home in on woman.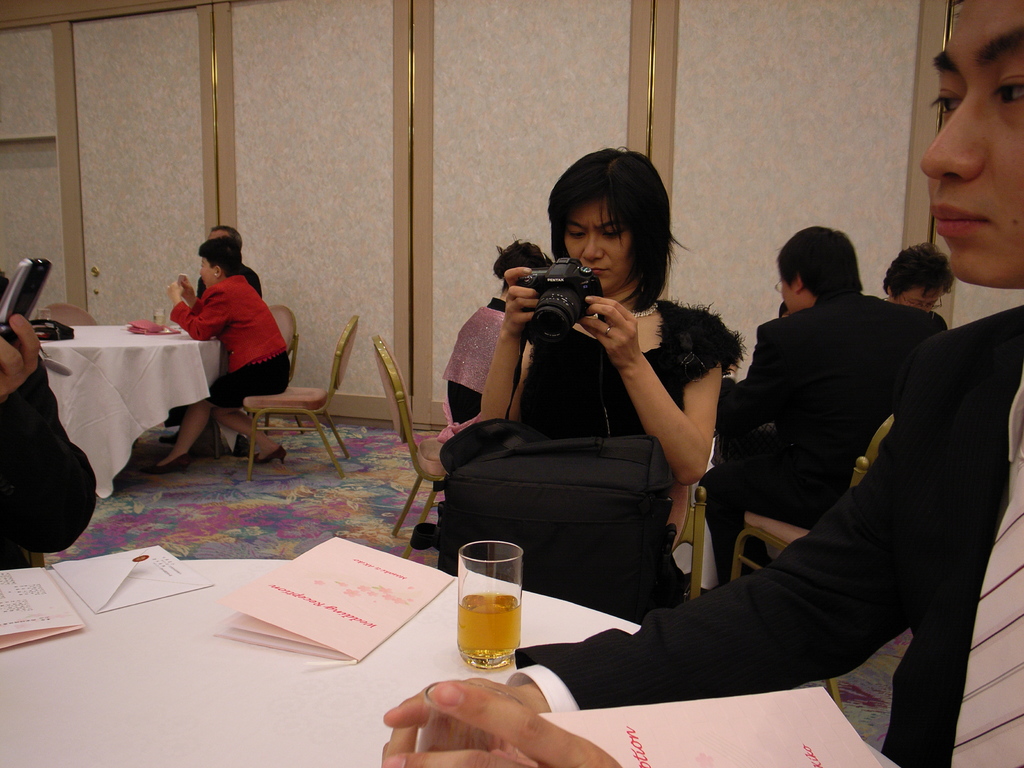
Homed in at box=[440, 239, 555, 452].
